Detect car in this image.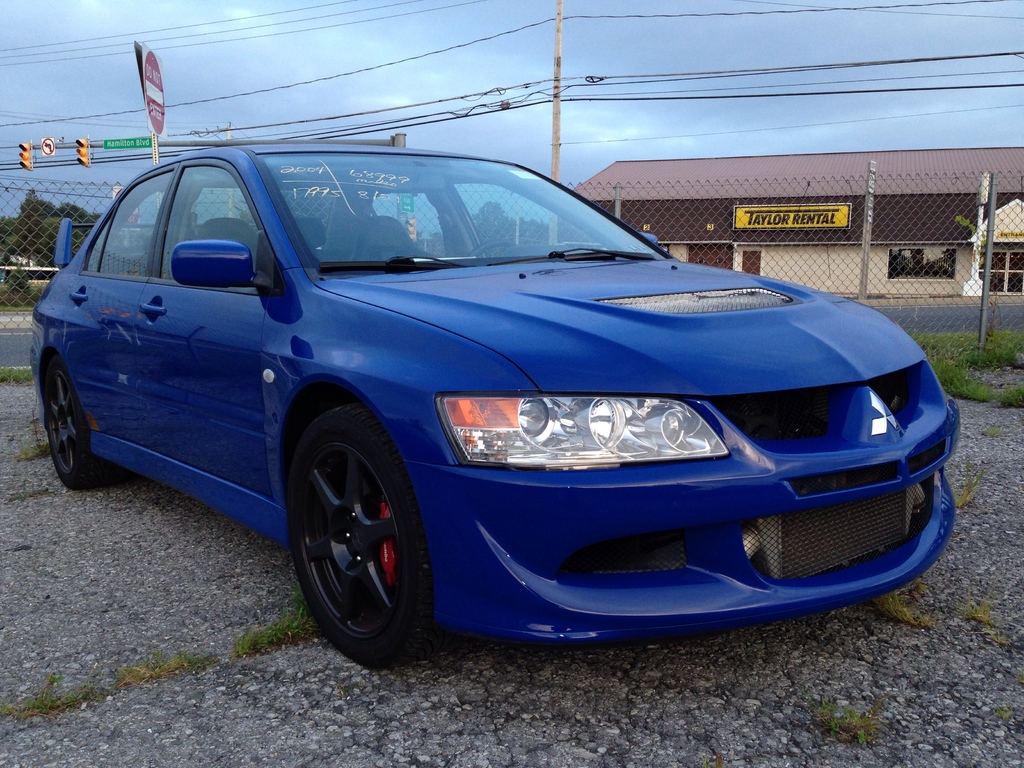
Detection: [x1=27, y1=144, x2=967, y2=651].
